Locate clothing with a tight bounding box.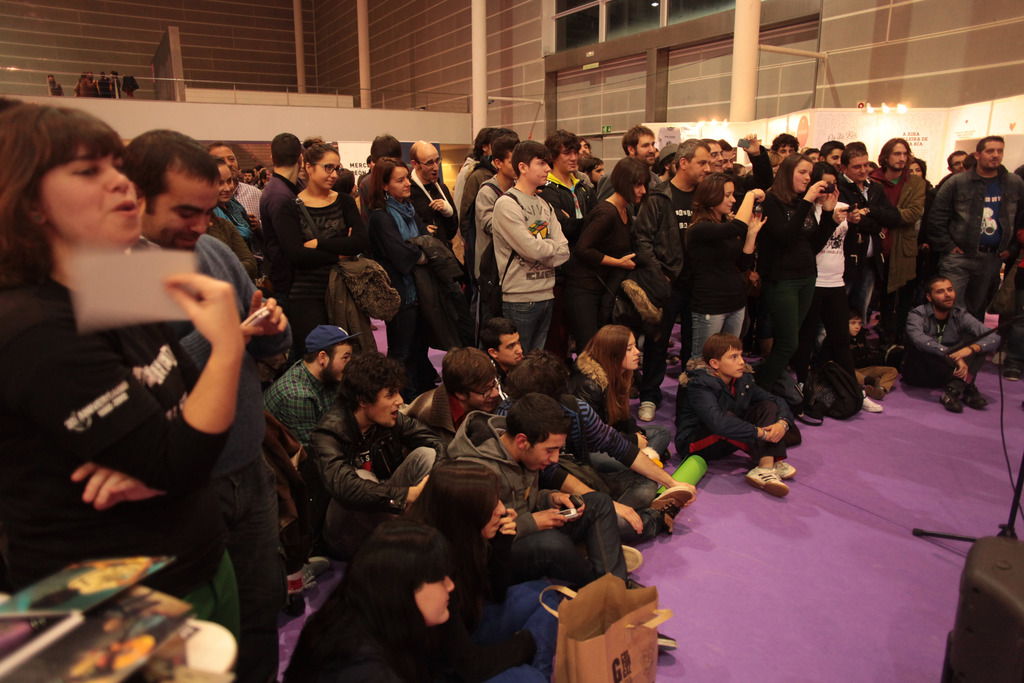
264:359:340:486.
